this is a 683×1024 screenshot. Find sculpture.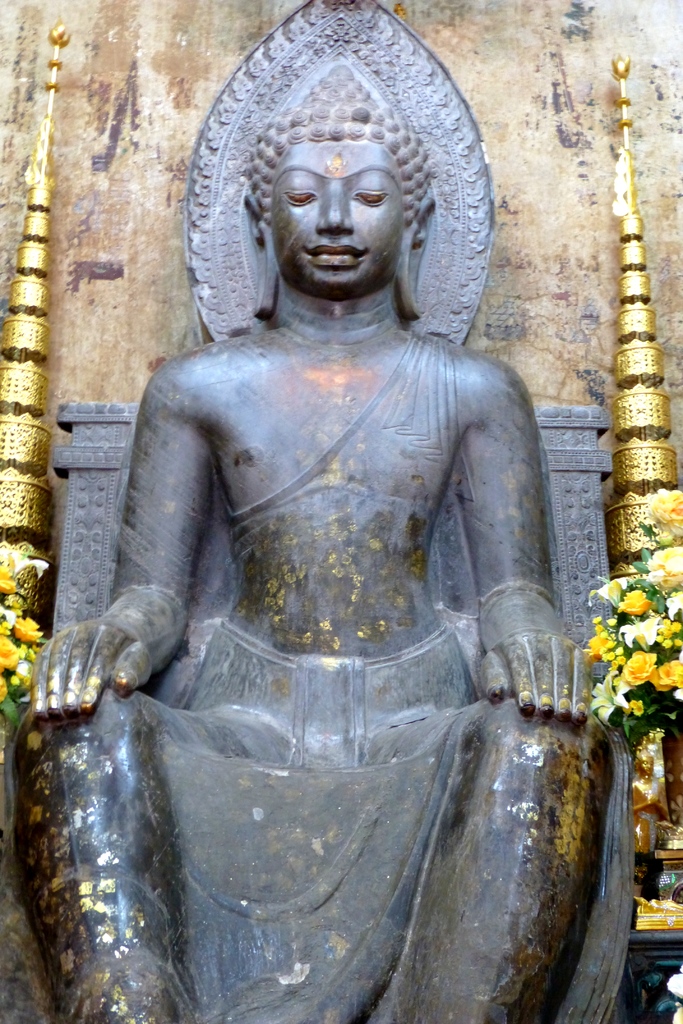
Bounding box: 6/0/647/1023.
